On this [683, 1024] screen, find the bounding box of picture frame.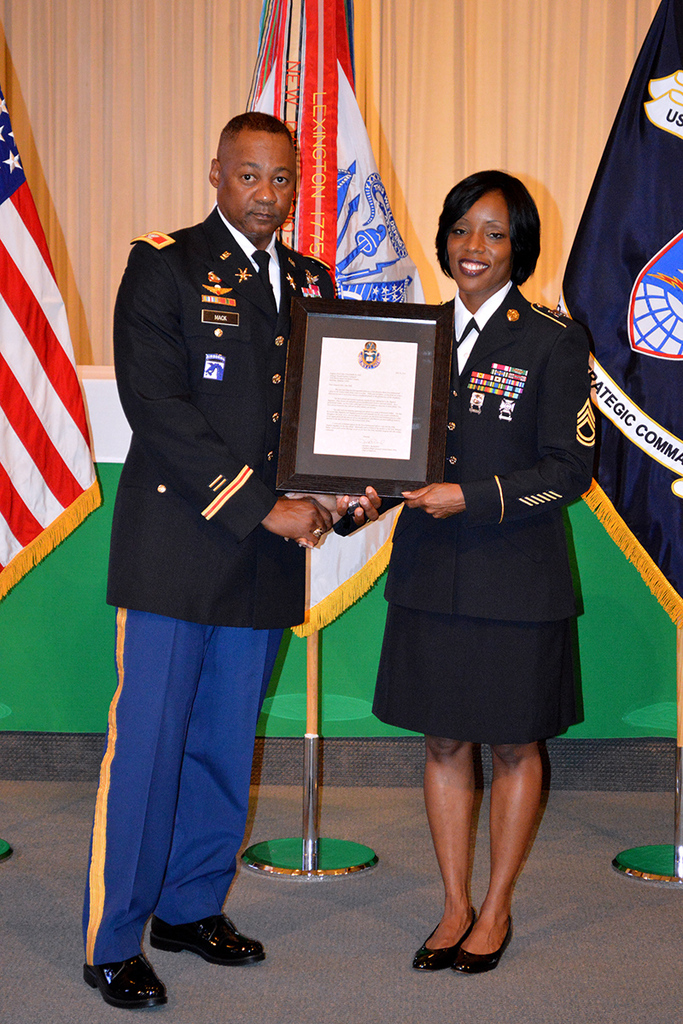
Bounding box: rect(293, 300, 448, 492).
